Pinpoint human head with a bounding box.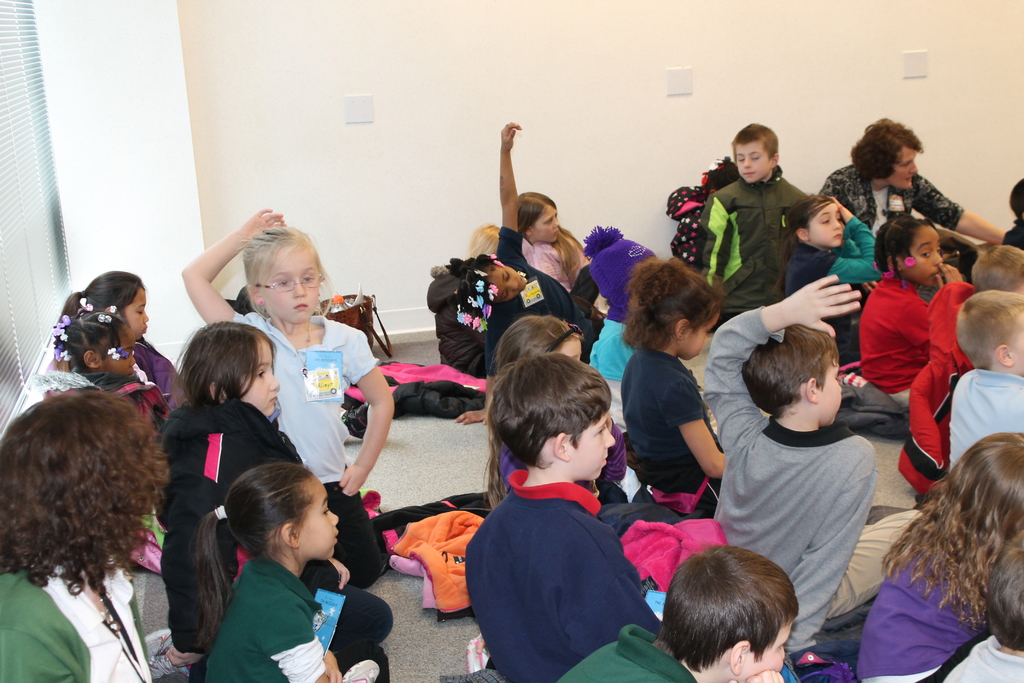
box=[182, 320, 279, 416].
